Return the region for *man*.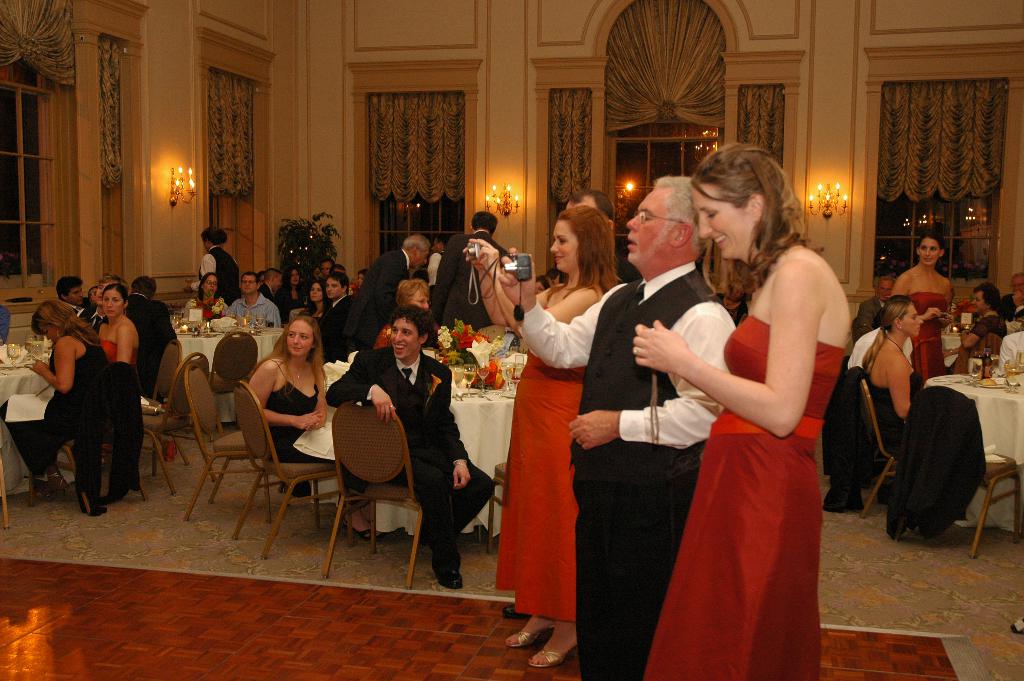
left=340, top=302, right=465, bottom=577.
